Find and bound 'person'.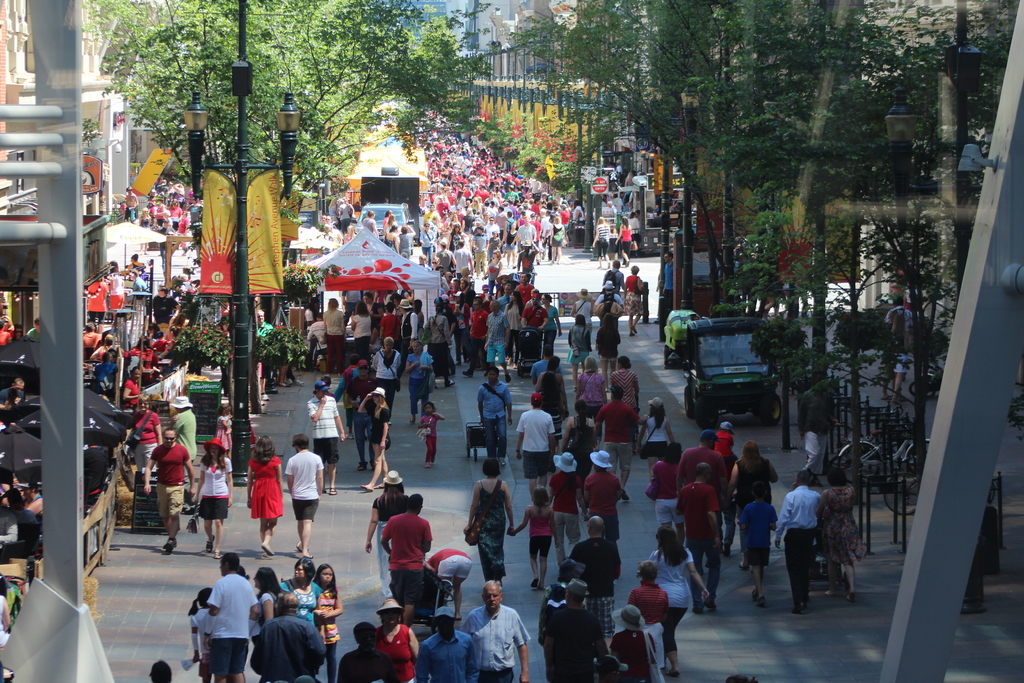
Bound: left=416, top=404, right=441, bottom=464.
